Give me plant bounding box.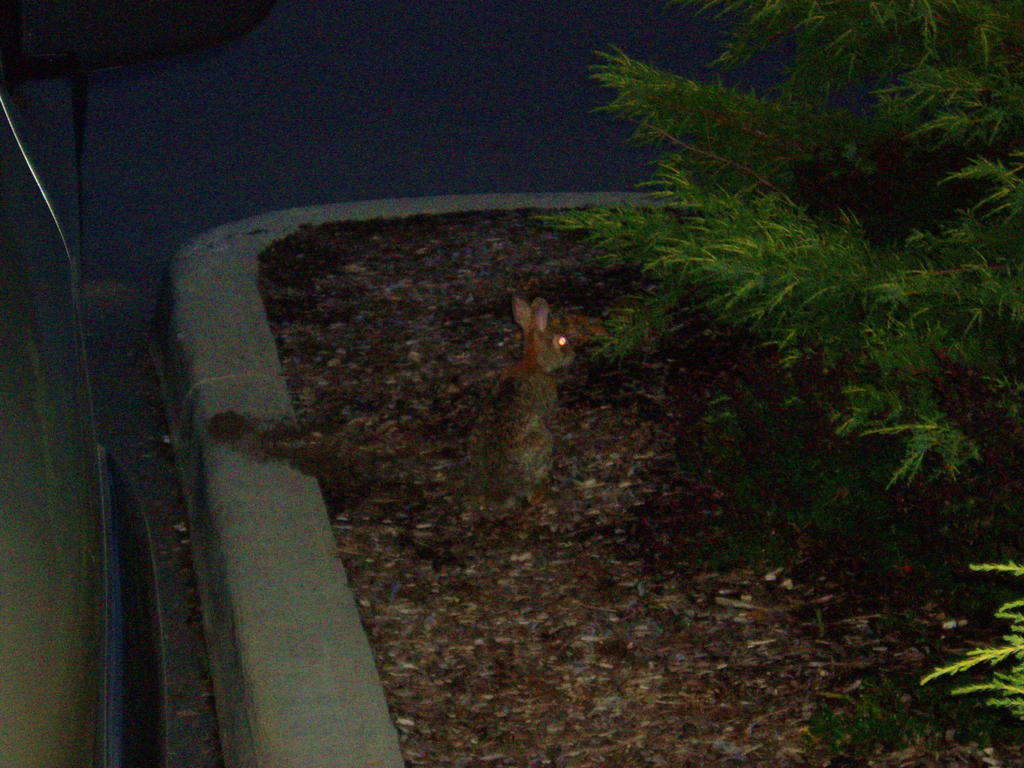
(x1=909, y1=557, x2=1023, y2=724).
